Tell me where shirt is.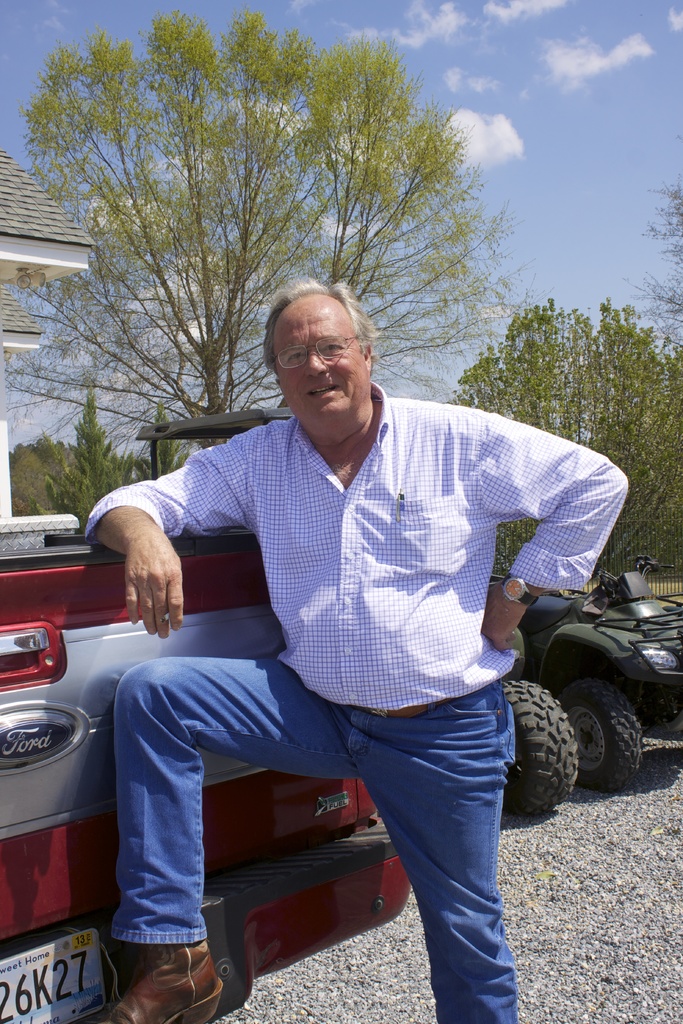
shirt is at {"left": 88, "top": 386, "right": 627, "bottom": 710}.
